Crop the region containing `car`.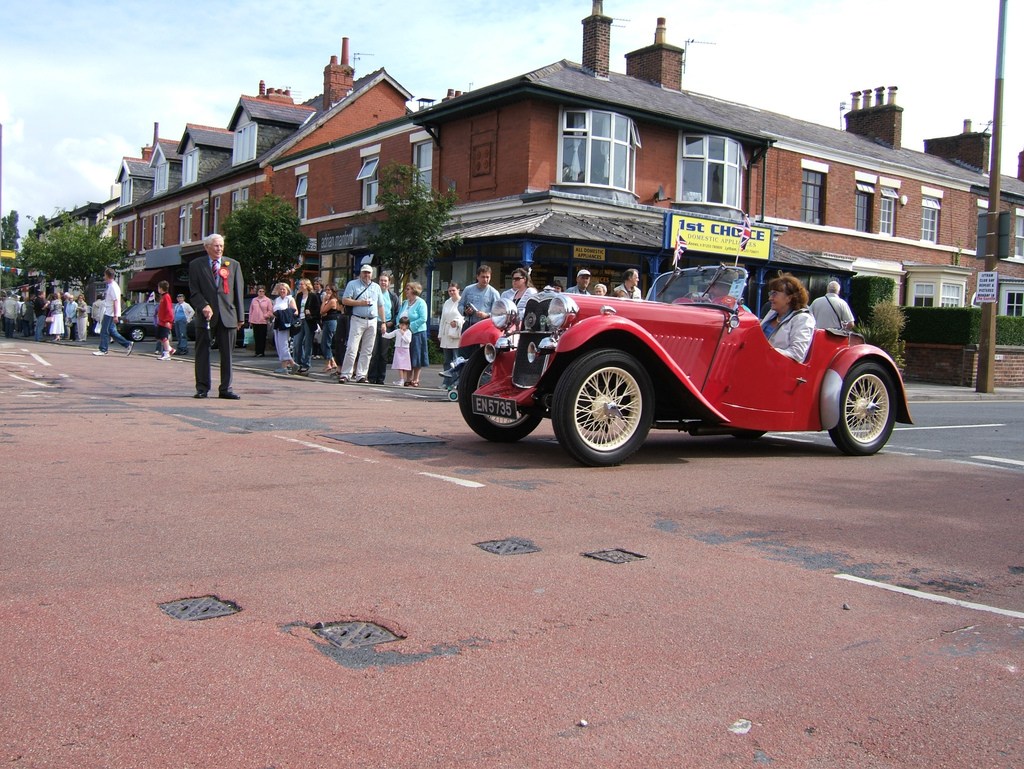
Crop region: pyautogui.locateOnScreen(440, 258, 916, 469).
